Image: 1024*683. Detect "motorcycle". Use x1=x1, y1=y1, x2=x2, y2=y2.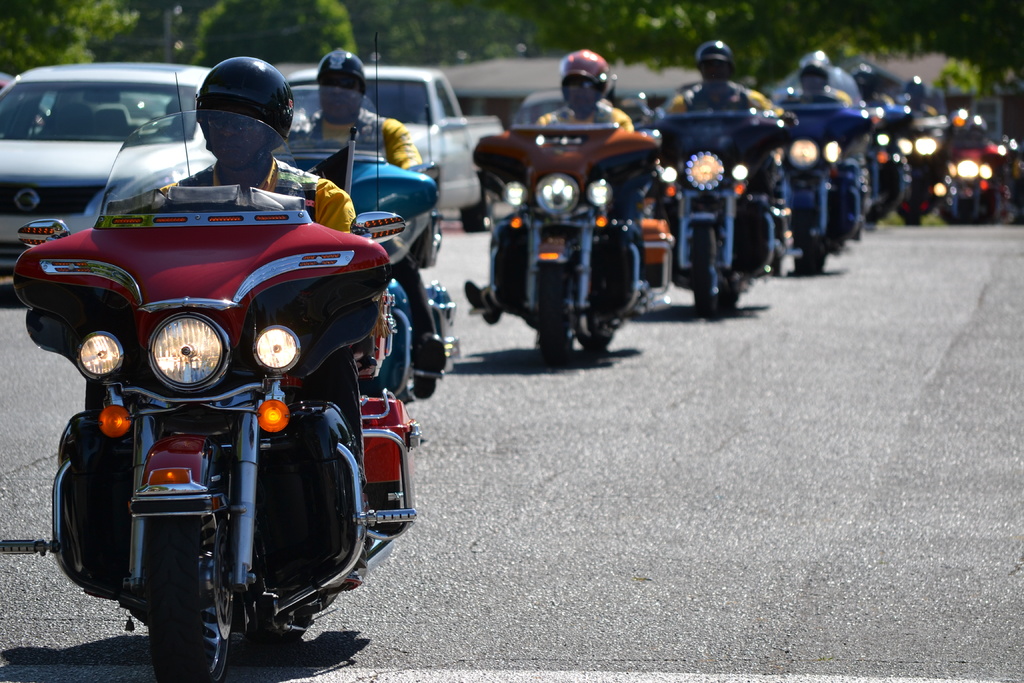
x1=948, y1=122, x2=1011, y2=217.
